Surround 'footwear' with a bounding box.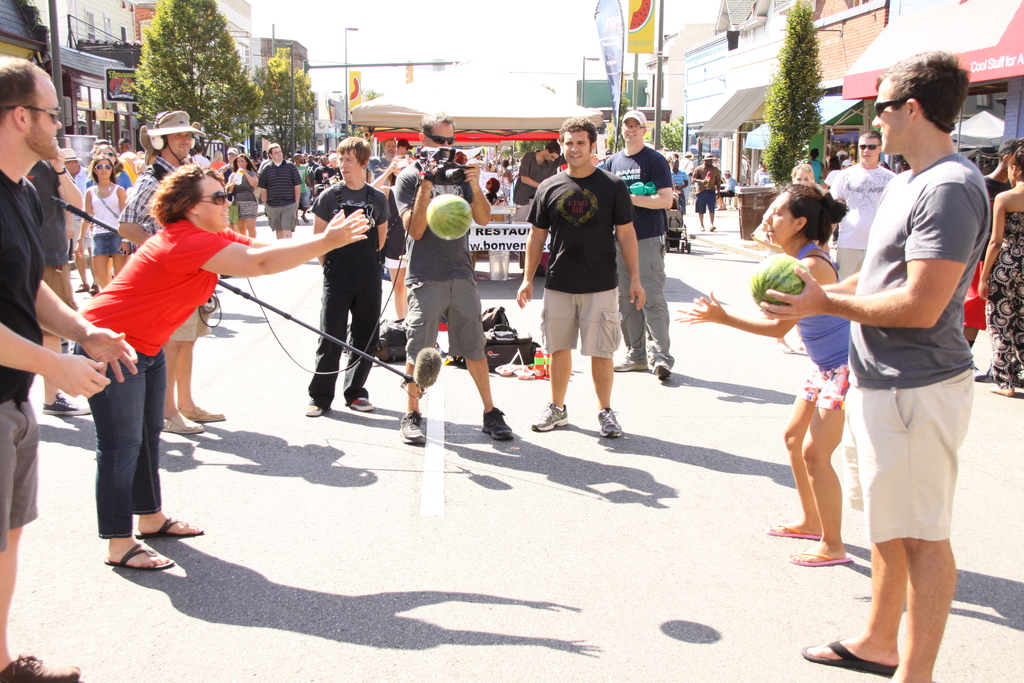
l=303, t=402, r=327, b=416.
